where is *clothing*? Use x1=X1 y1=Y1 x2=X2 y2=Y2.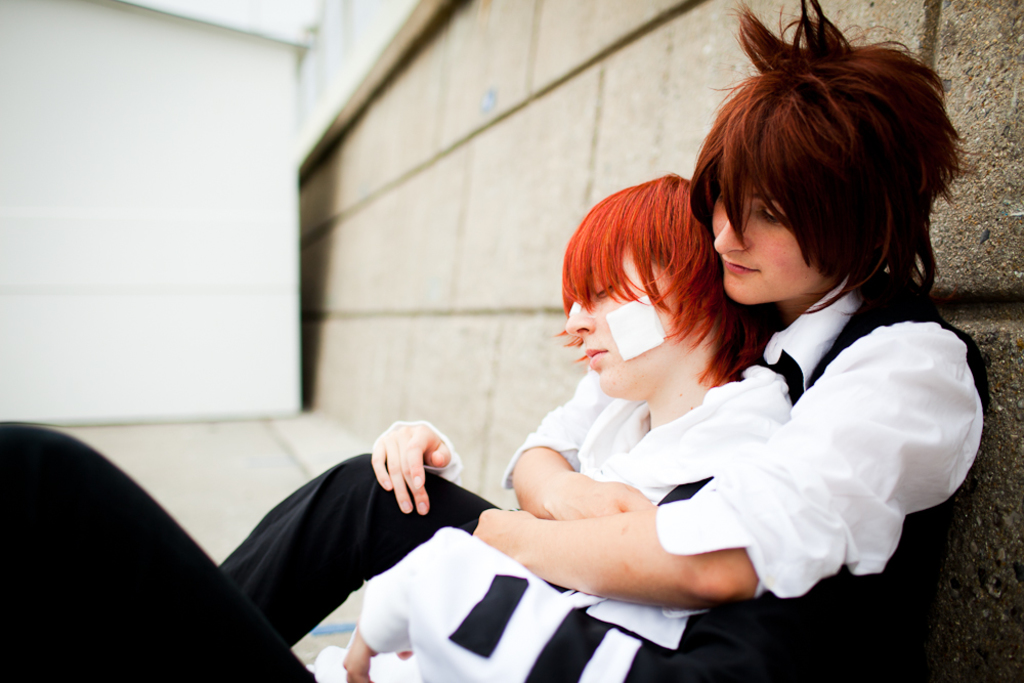
x1=353 y1=355 x2=821 y2=682.
